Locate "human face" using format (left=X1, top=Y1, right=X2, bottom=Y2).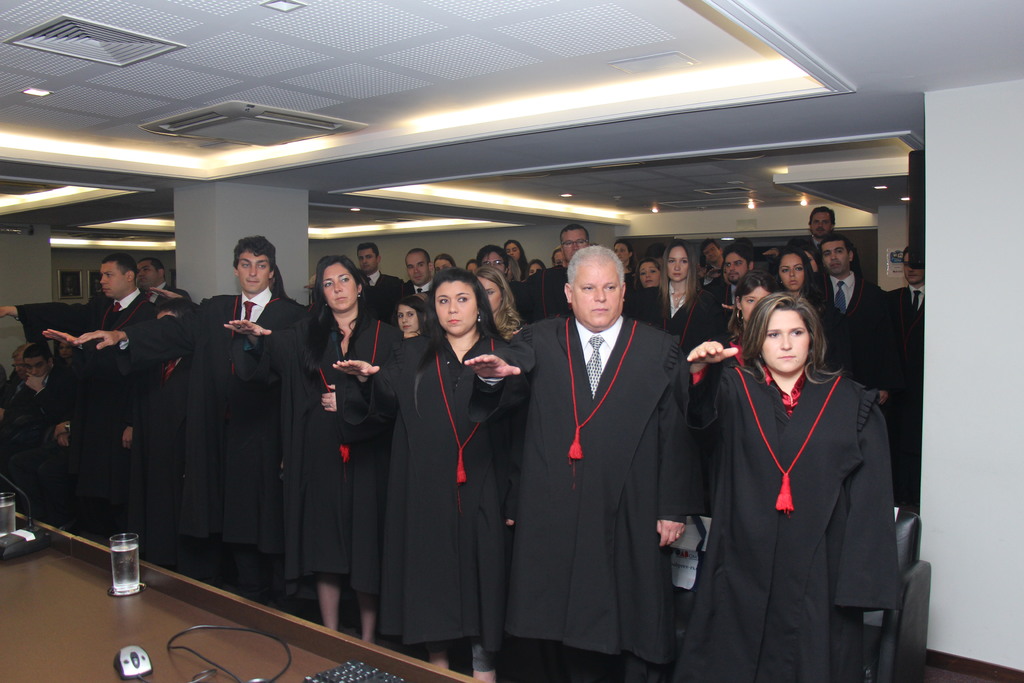
(left=406, top=252, right=426, bottom=284).
